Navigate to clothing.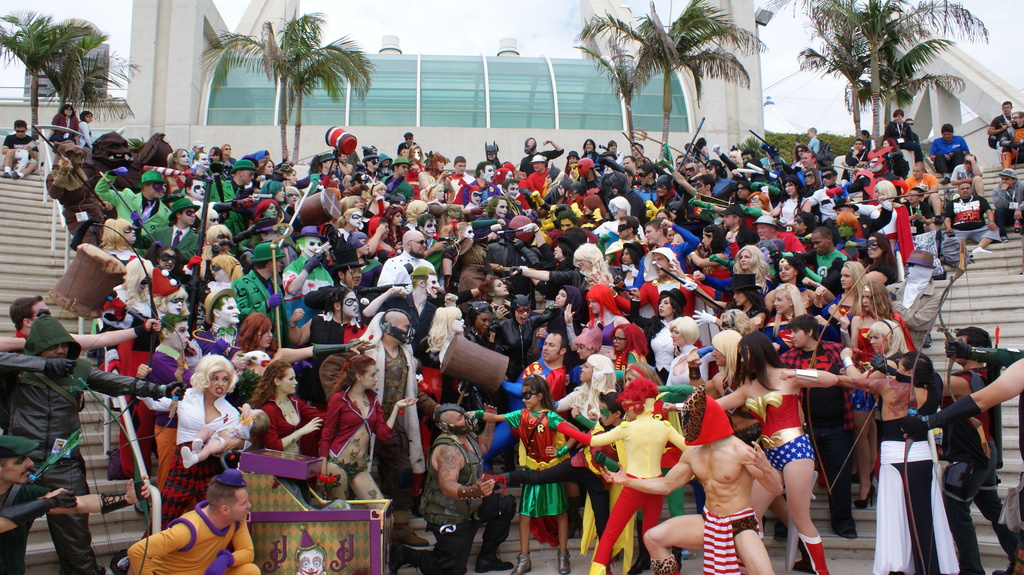
Navigation target: {"left": 779, "top": 193, "right": 812, "bottom": 229}.
